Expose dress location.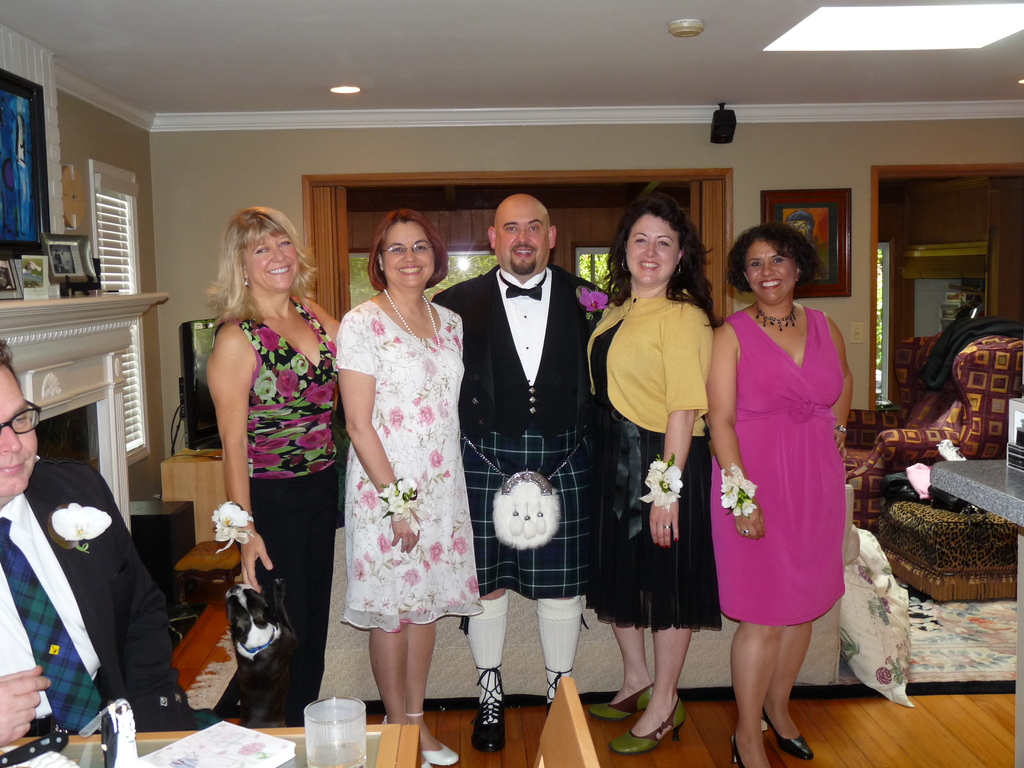
Exposed at (584, 316, 719, 631).
